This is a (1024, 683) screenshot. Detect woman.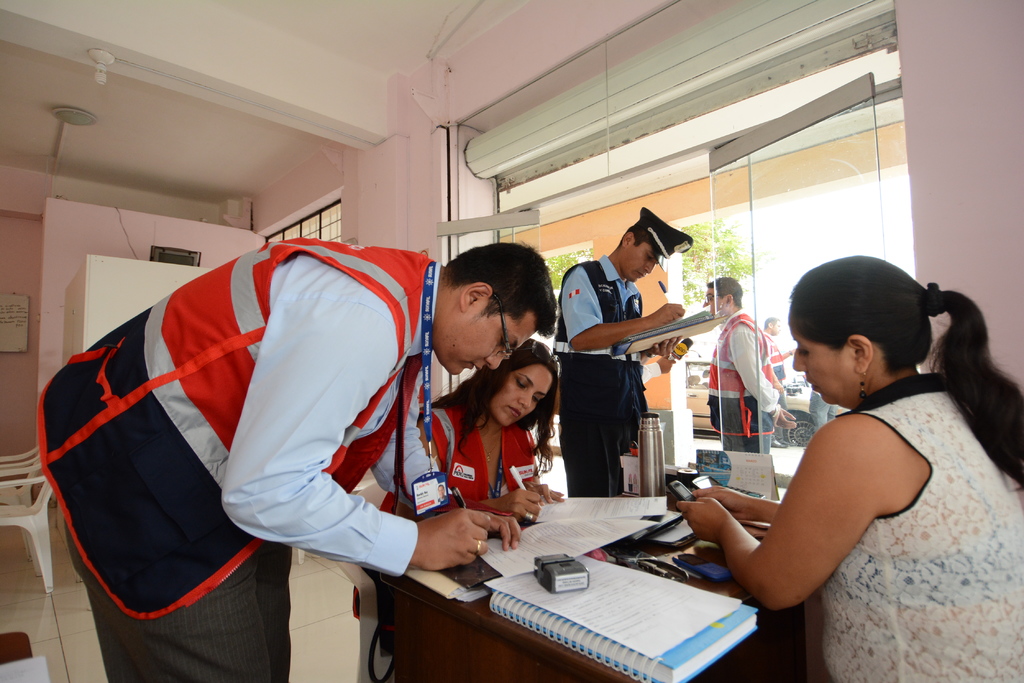
(680, 236, 980, 657).
